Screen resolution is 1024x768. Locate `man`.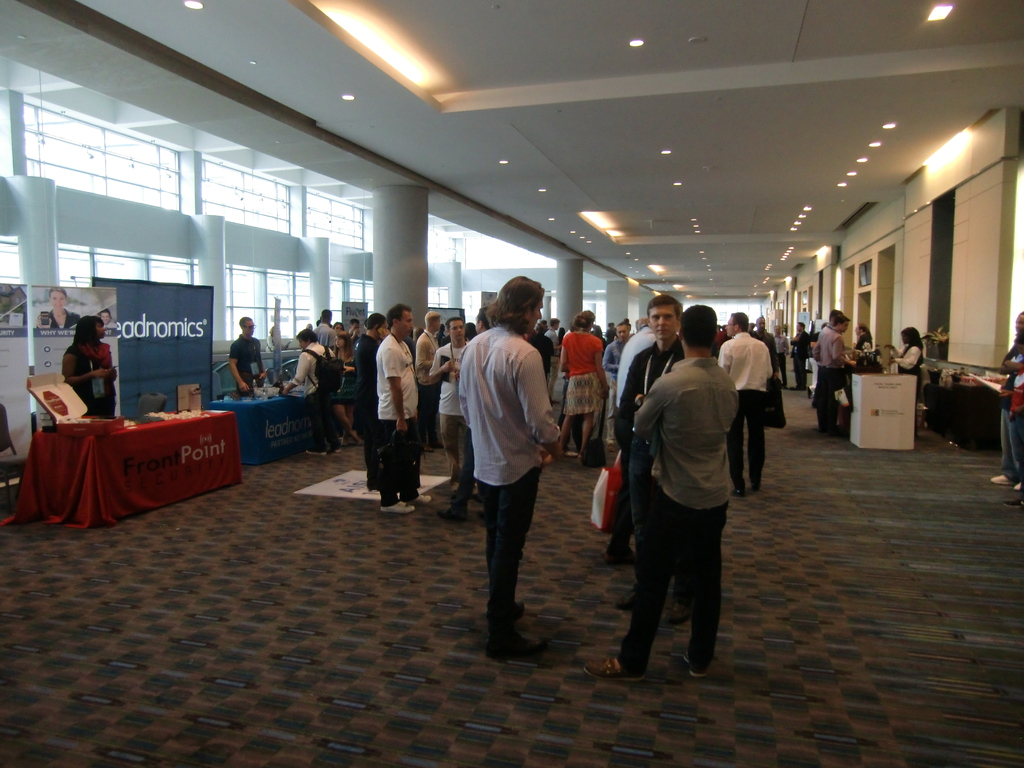
l=280, t=328, r=342, b=454.
